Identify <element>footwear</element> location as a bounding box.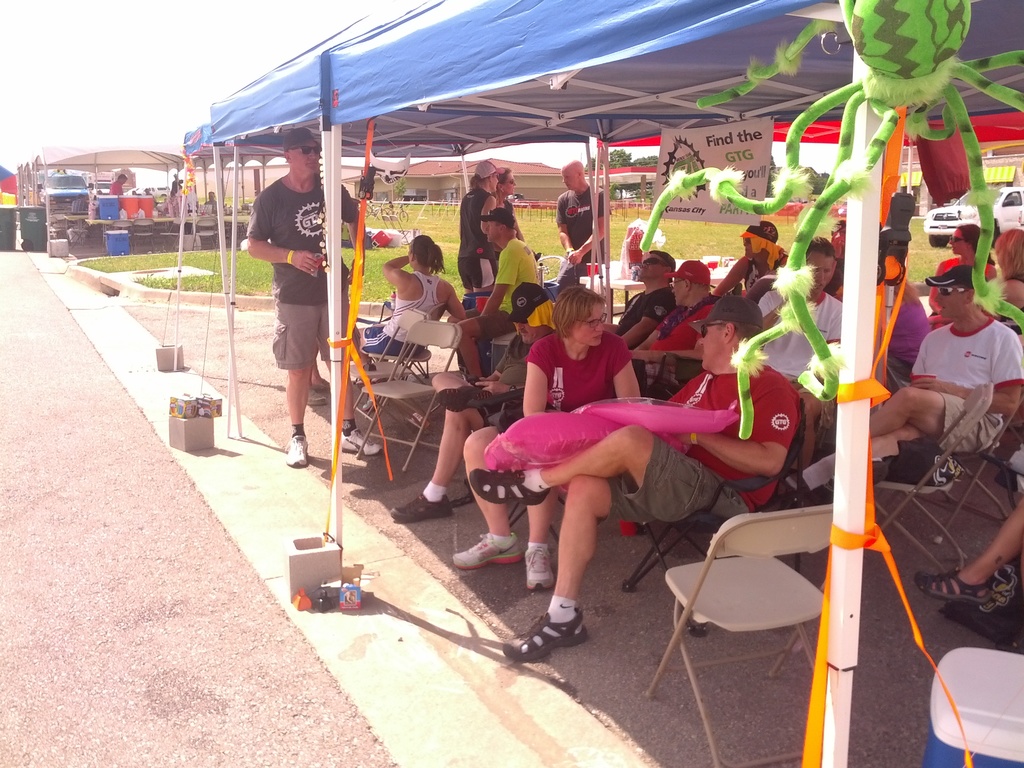
[305, 387, 328, 405].
